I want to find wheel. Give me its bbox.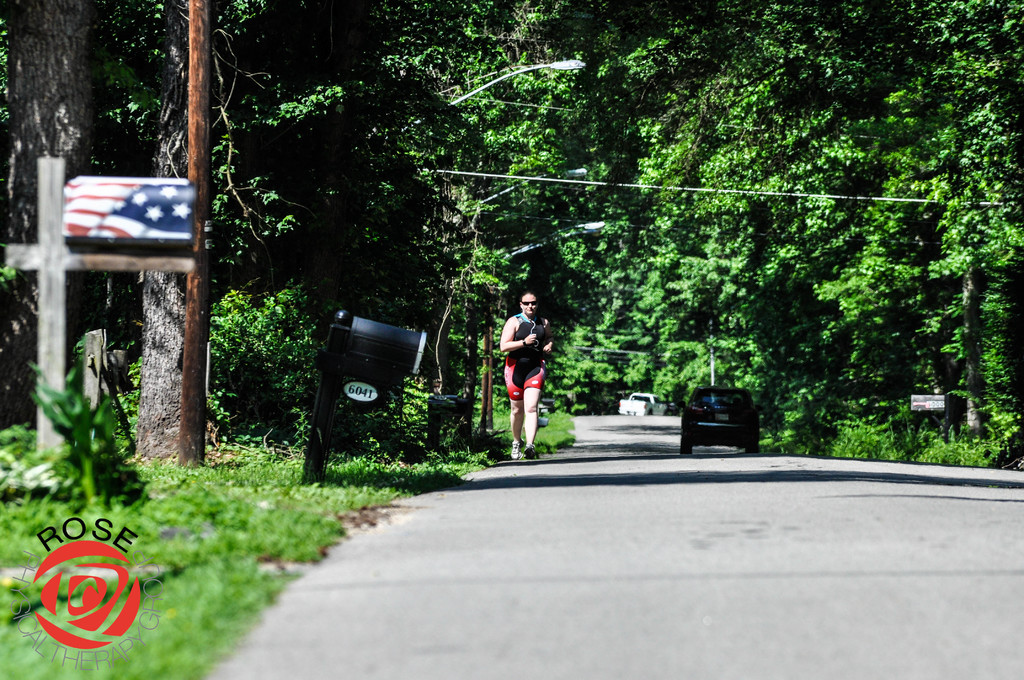
(743, 439, 756, 454).
